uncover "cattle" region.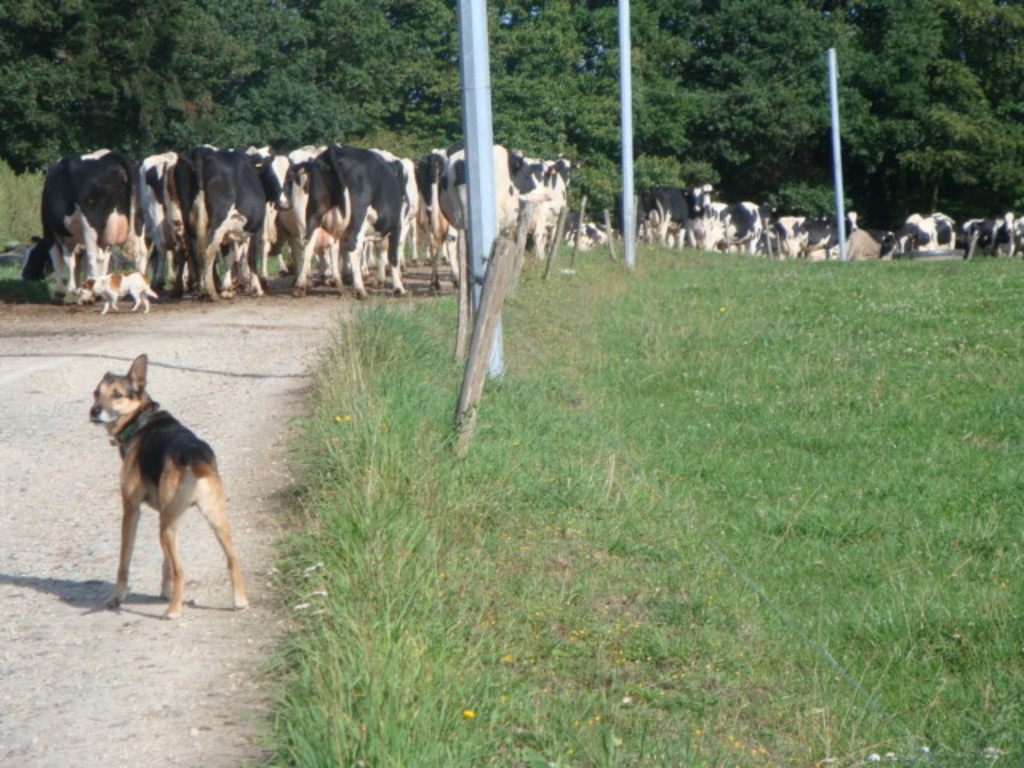
Uncovered: box=[565, 218, 622, 248].
